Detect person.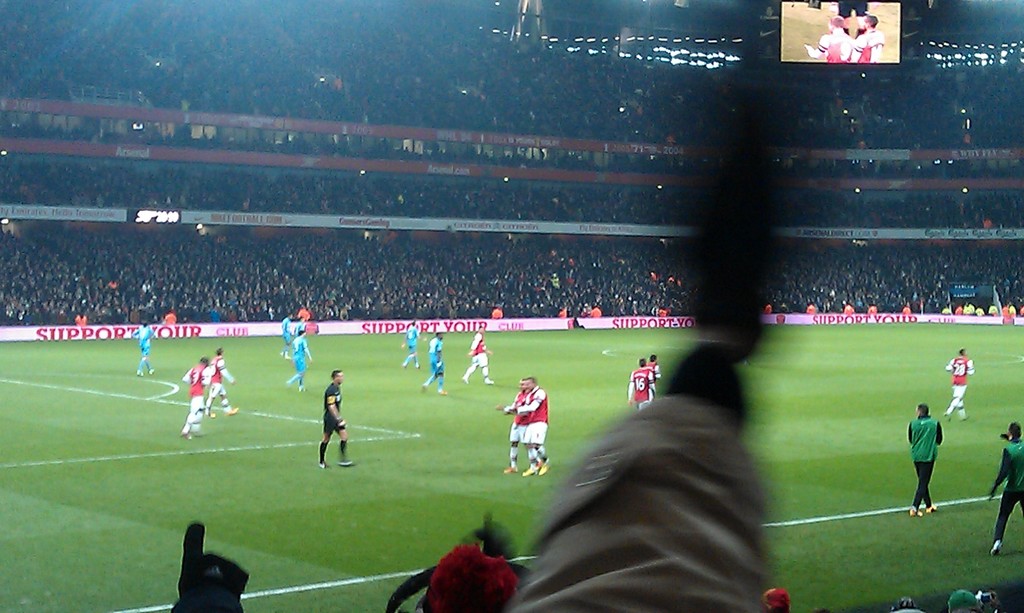
Detected at rect(649, 349, 662, 389).
